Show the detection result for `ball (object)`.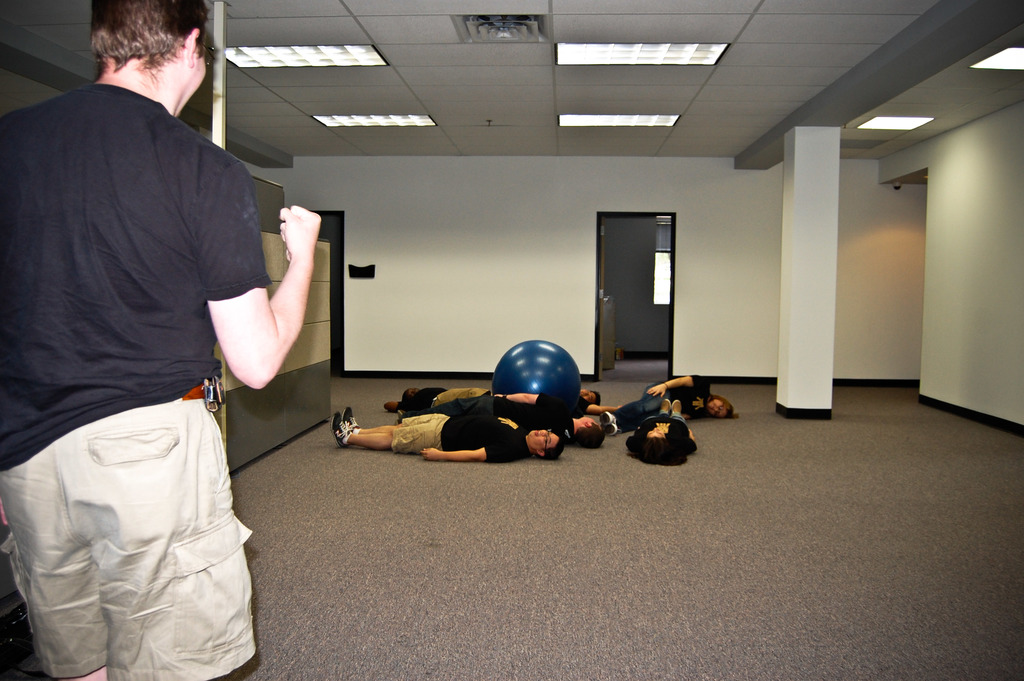
(left=495, top=336, right=580, bottom=424).
